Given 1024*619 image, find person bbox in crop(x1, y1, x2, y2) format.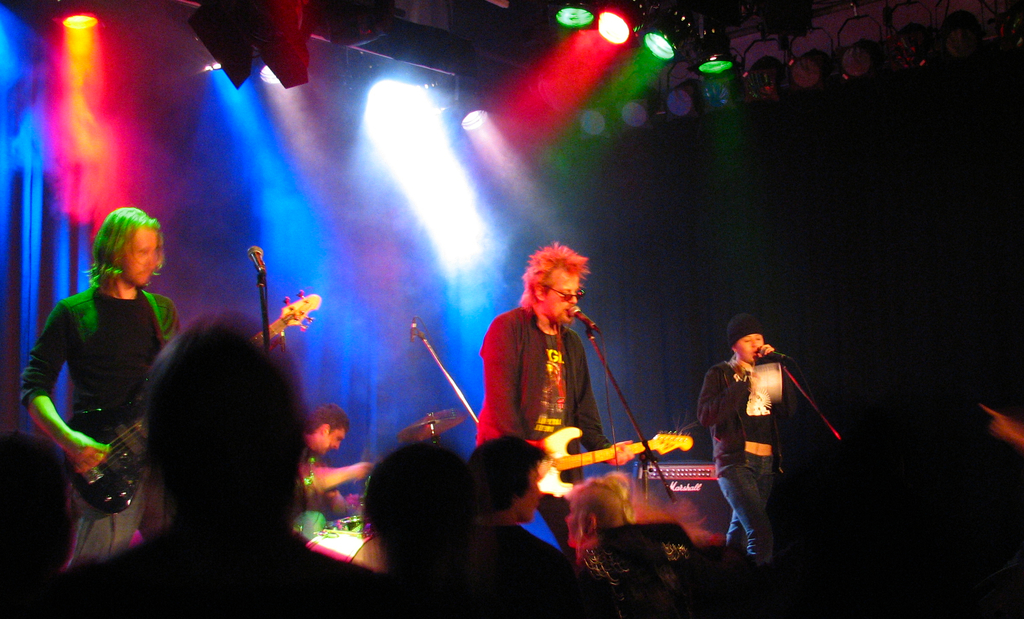
crop(16, 208, 177, 569).
